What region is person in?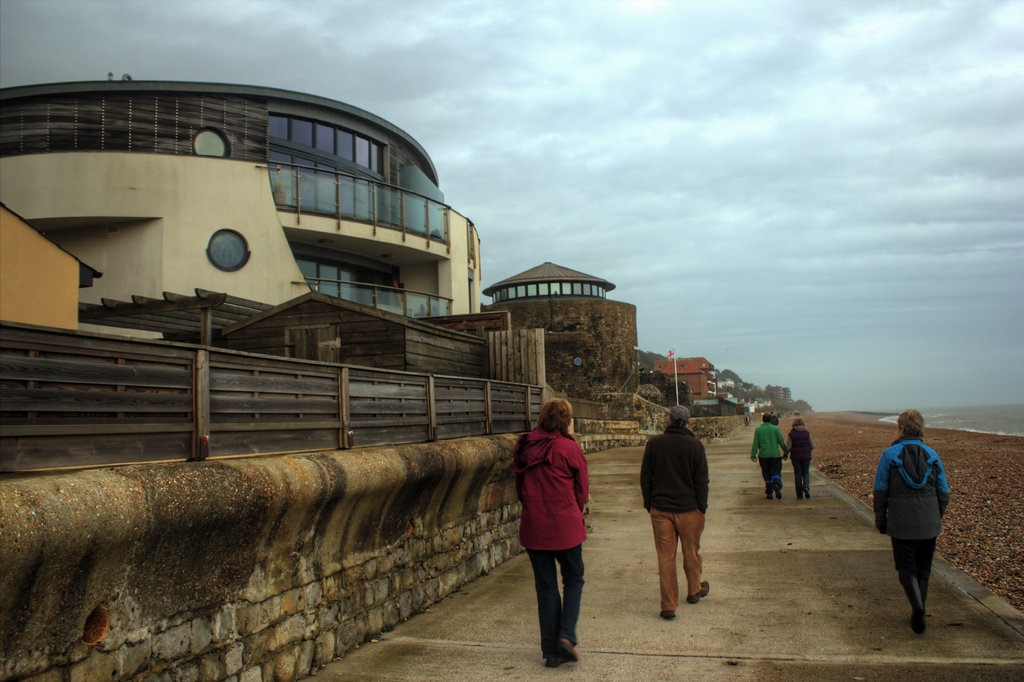
{"x1": 518, "y1": 388, "x2": 607, "y2": 679}.
